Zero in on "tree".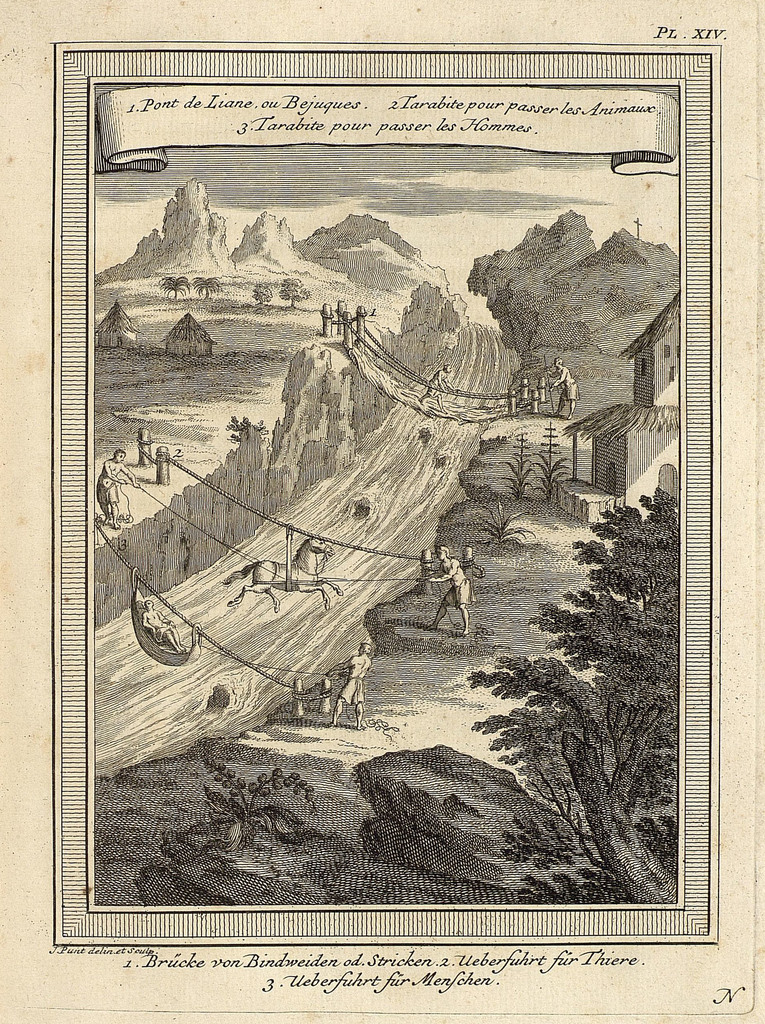
Zeroed in: <region>188, 275, 226, 294</region>.
